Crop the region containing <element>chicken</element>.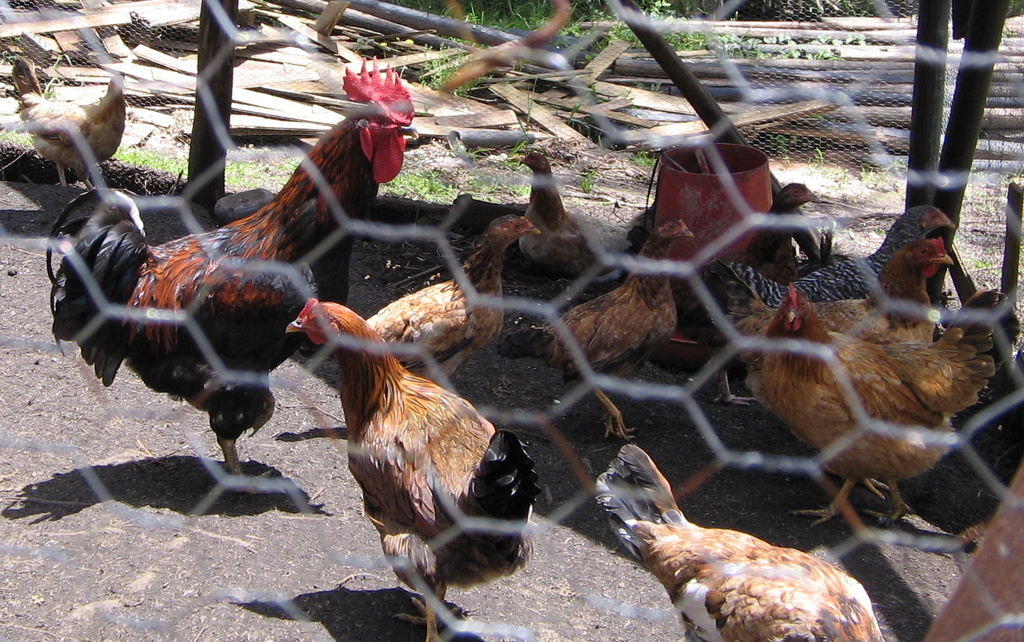
Crop region: crop(751, 281, 1016, 521).
